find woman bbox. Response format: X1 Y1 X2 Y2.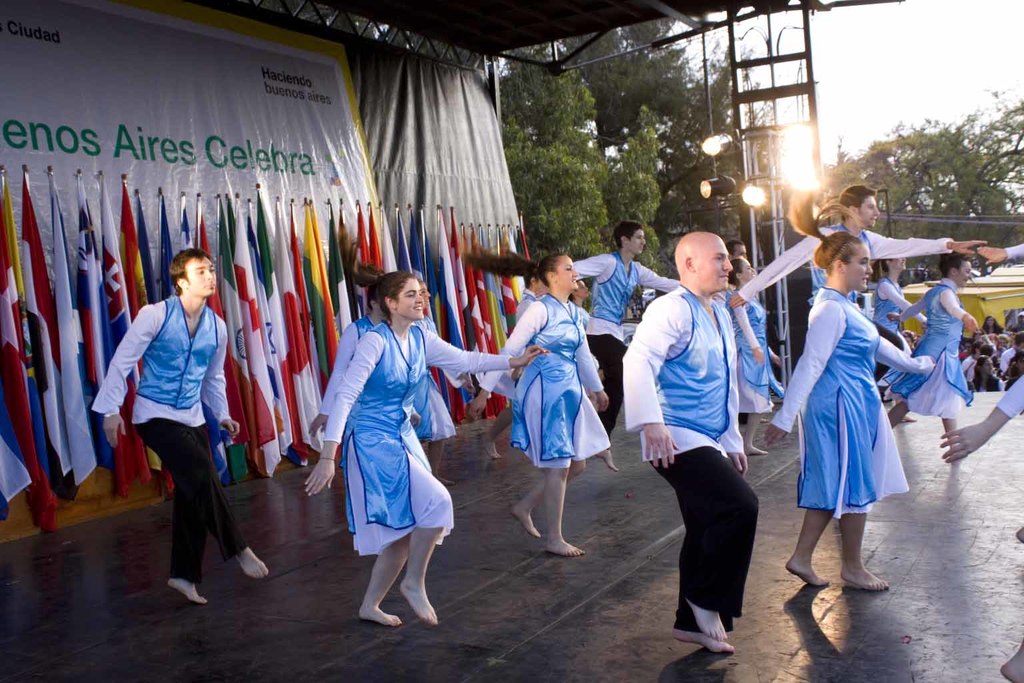
577 278 595 323.
